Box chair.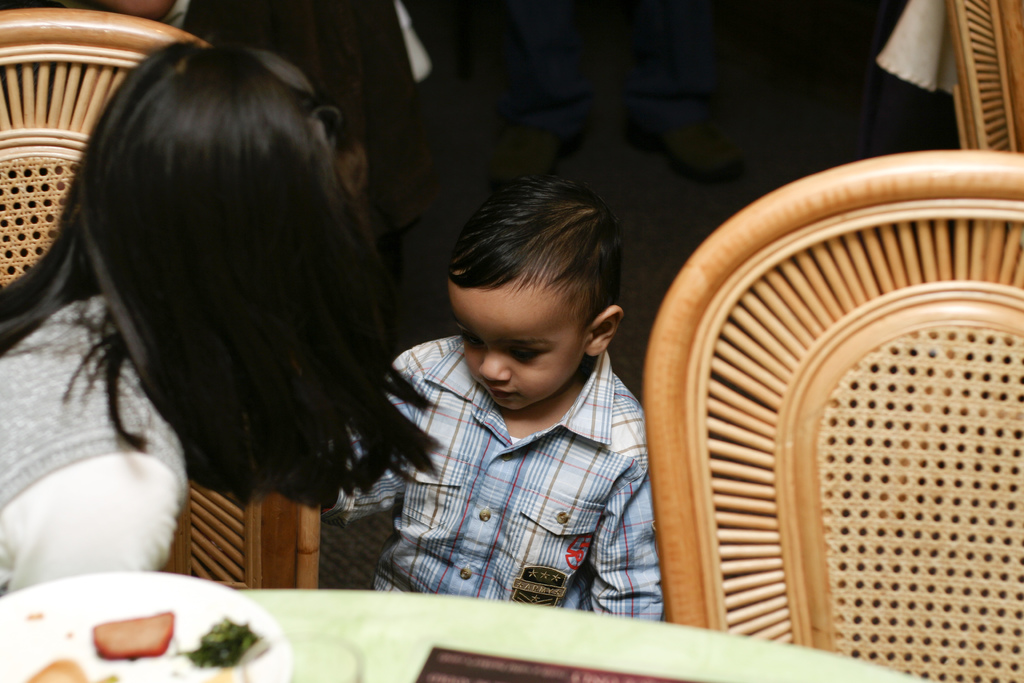
<bbox>626, 140, 1023, 682</bbox>.
